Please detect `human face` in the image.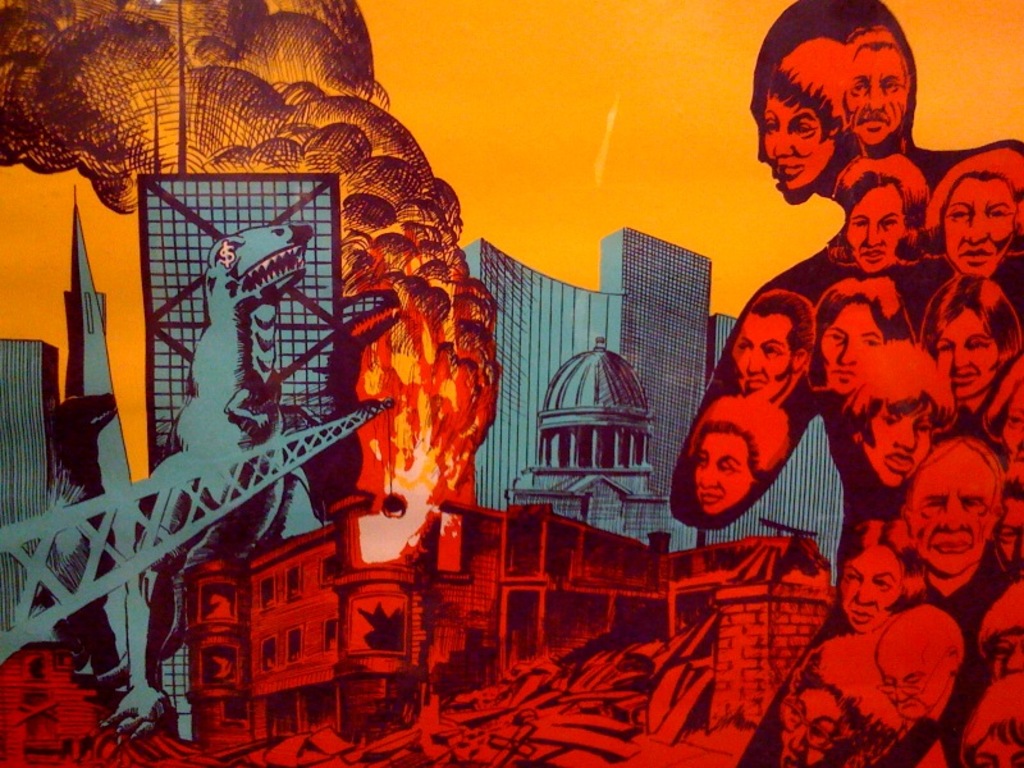
rect(1000, 381, 1023, 467).
